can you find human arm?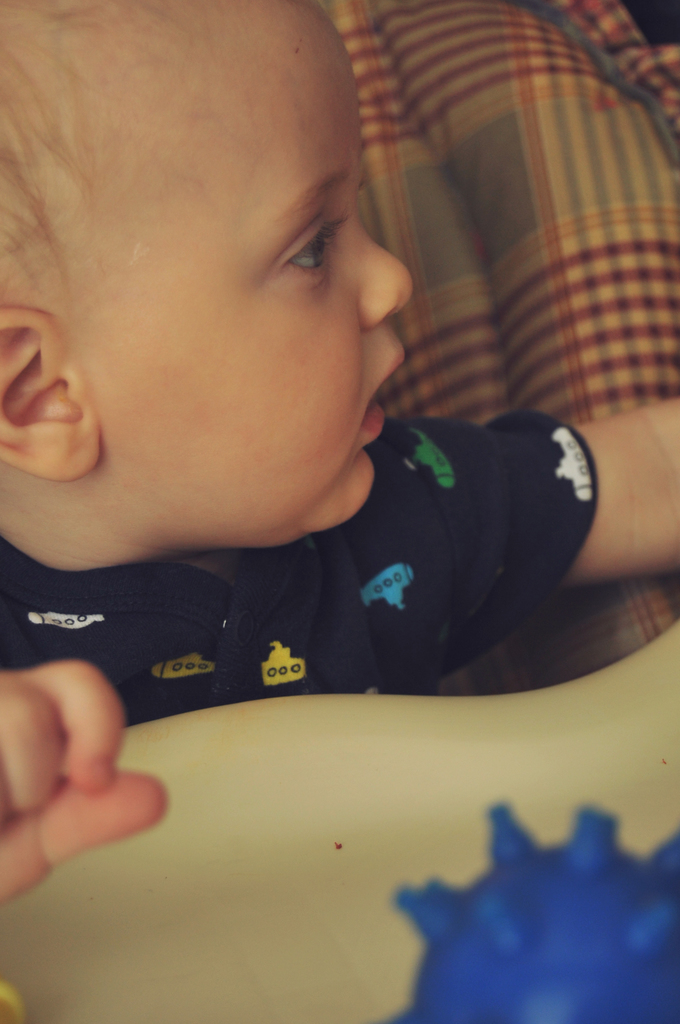
Yes, bounding box: [left=4, top=655, right=158, bottom=917].
